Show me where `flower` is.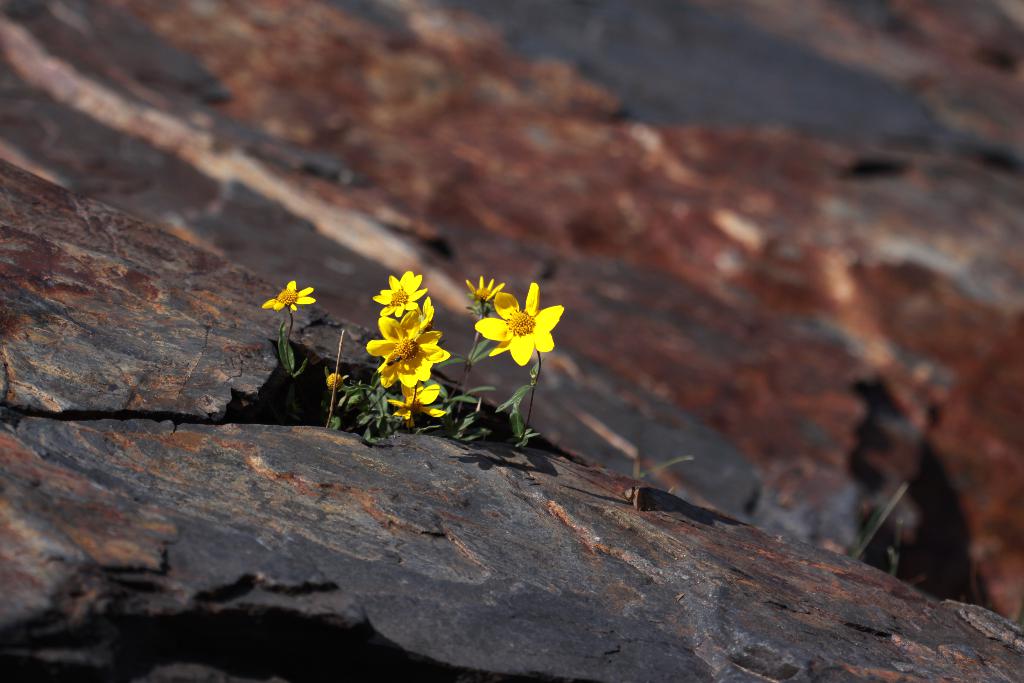
`flower` is at locate(475, 276, 568, 366).
